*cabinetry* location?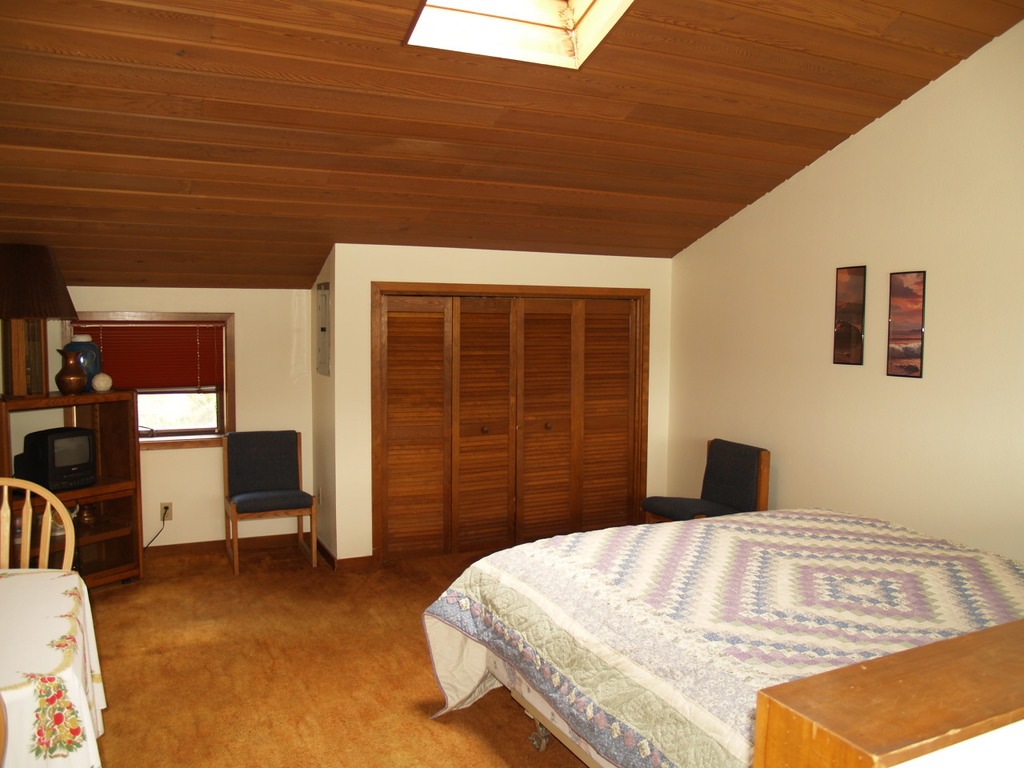
locate(357, 299, 634, 562)
